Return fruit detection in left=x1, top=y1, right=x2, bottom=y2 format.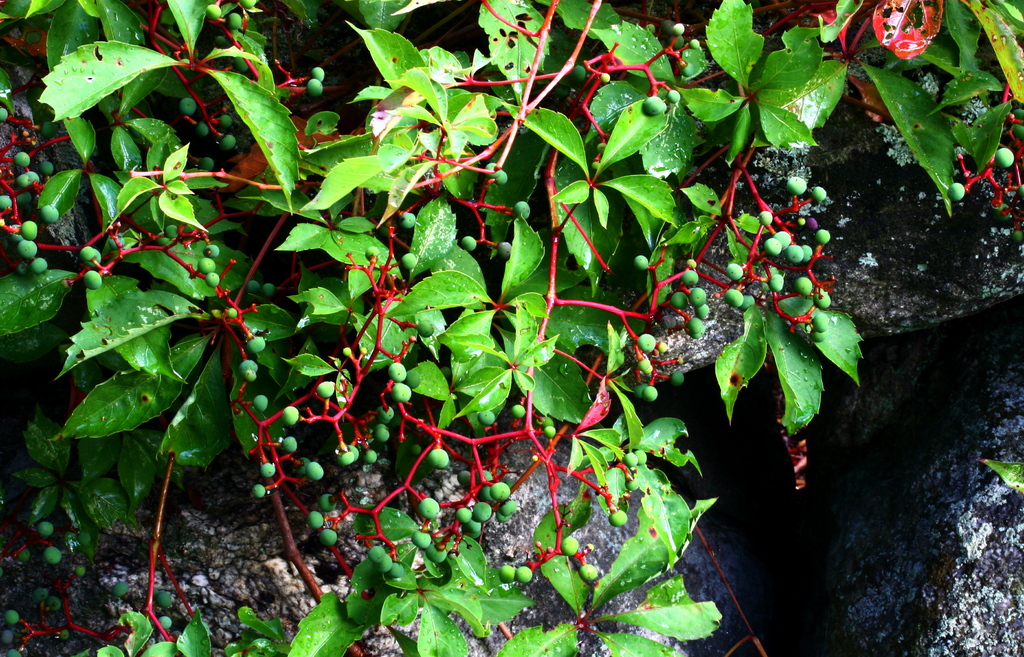
left=307, top=81, right=324, bottom=96.
